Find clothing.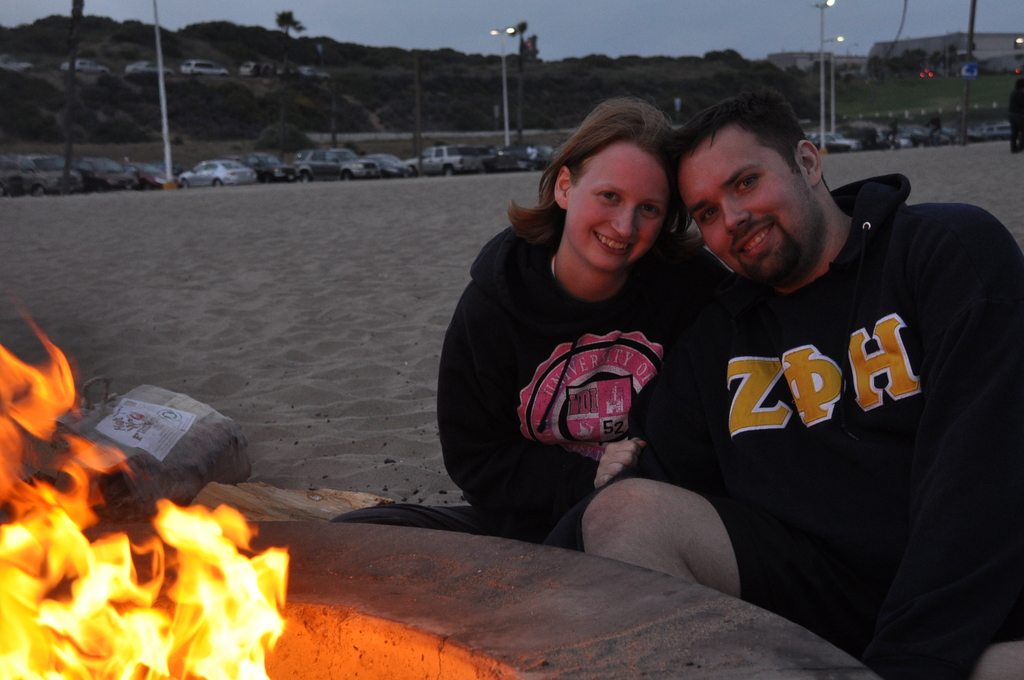
{"left": 676, "top": 159, "right": 997, "bottom": 636}.
